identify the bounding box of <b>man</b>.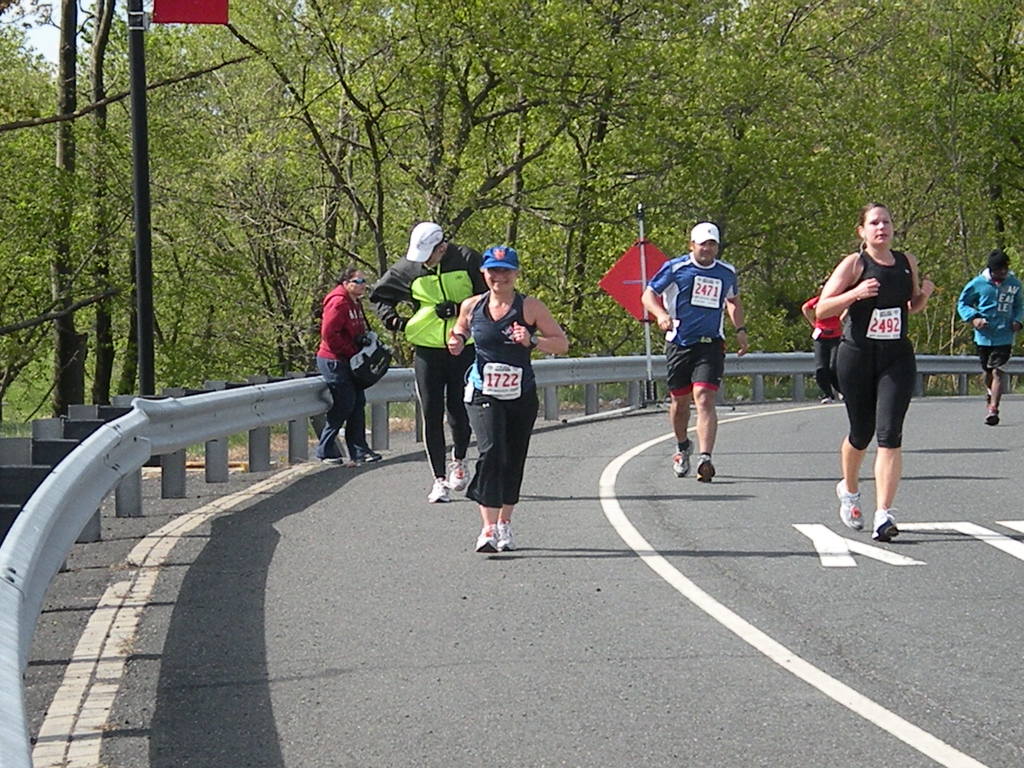
rect(642, 223, 748, 483).
